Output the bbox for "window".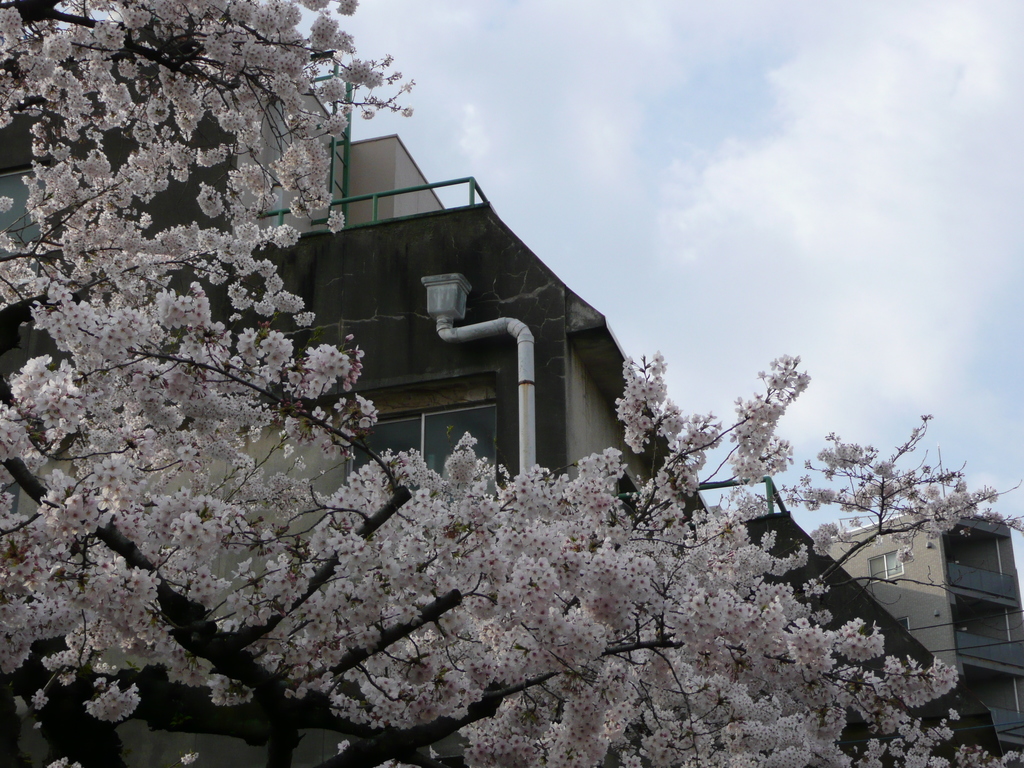
{"x1": 864, "y1": 544, "x2": 901, "y2": 580}.
